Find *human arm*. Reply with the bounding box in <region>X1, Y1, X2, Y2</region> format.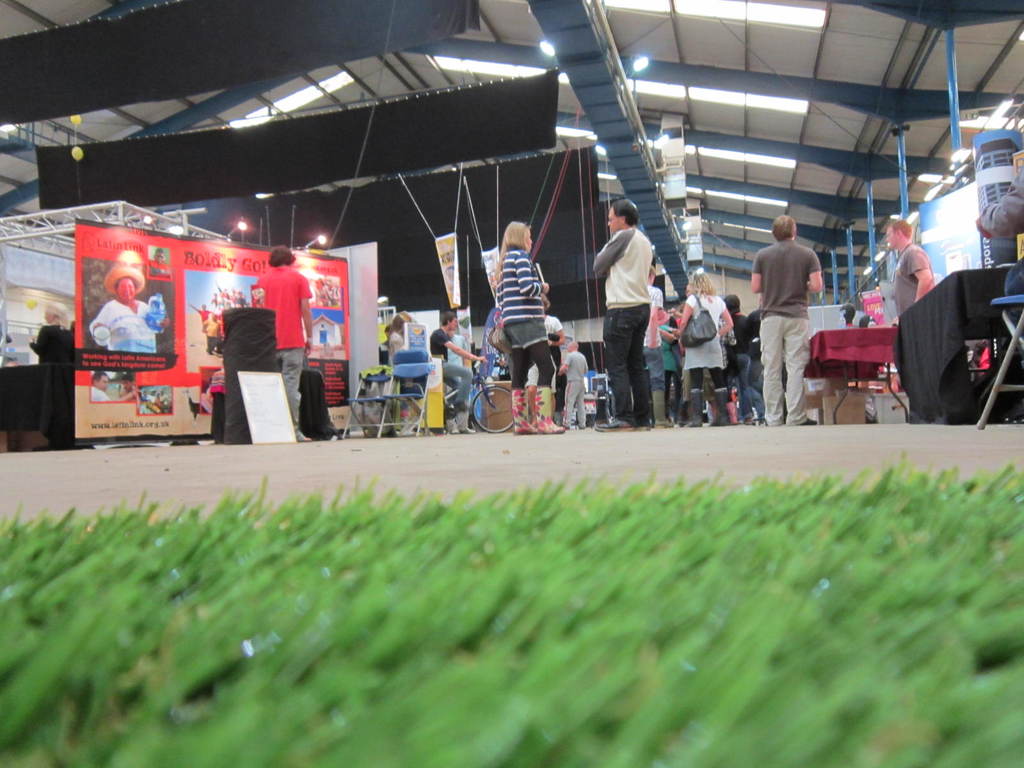
<region>749, 250, 770, 292</region>.
